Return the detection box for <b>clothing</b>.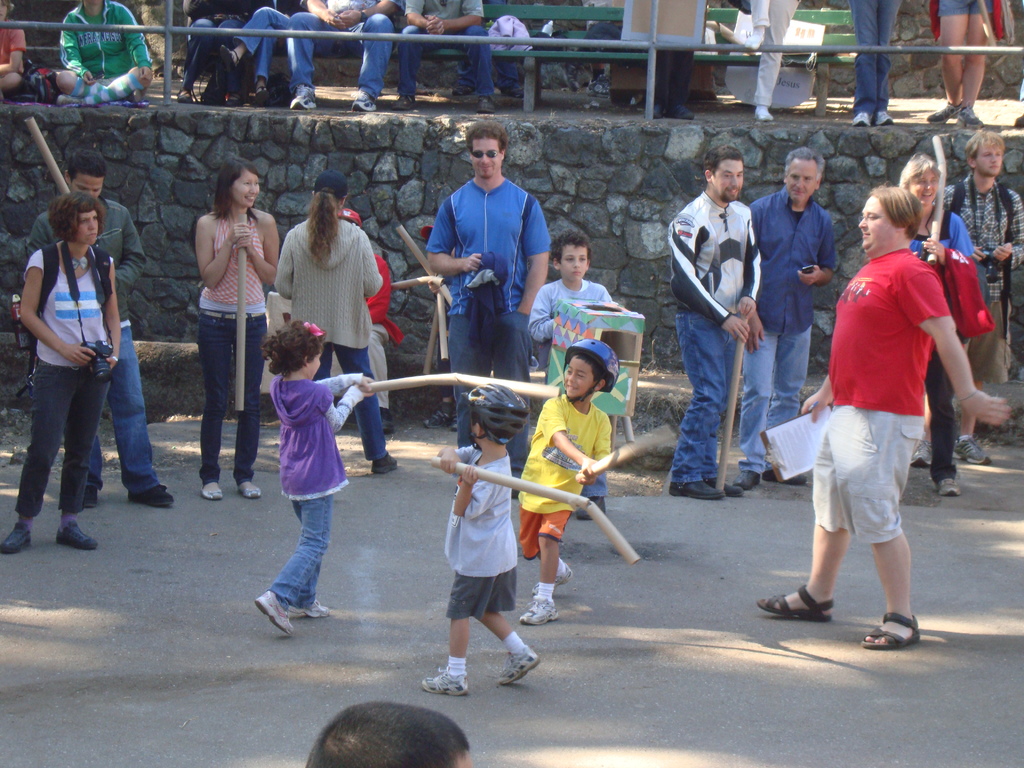
(x1=186, y1=0, x2=259, y2=93).
